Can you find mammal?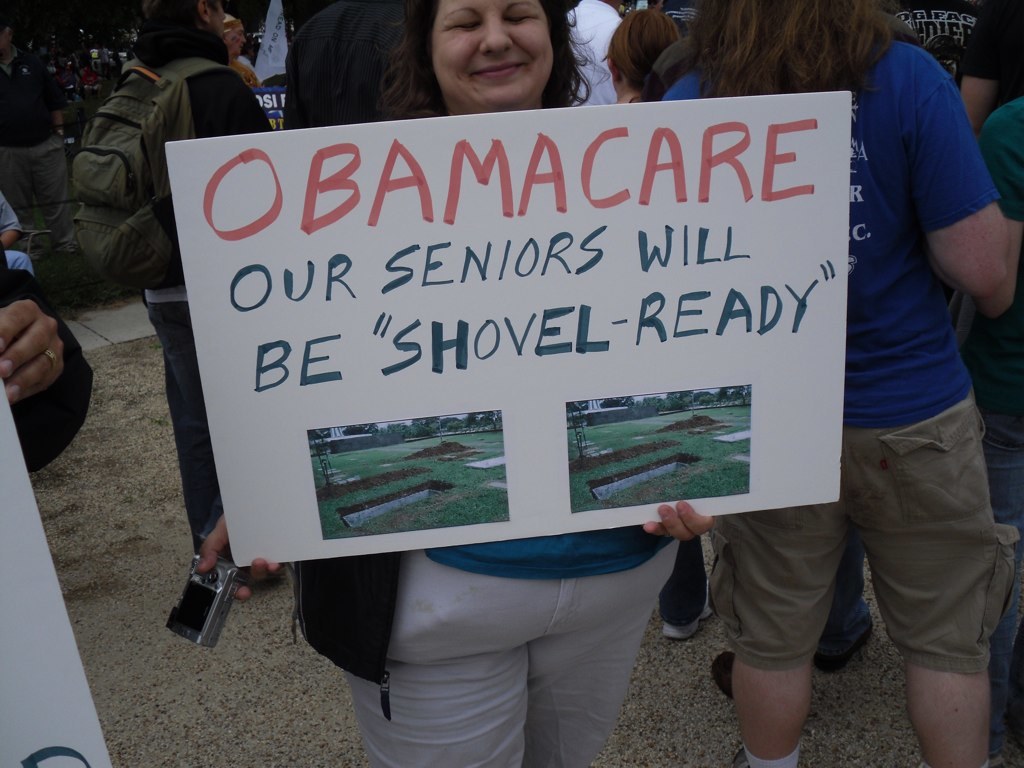
Yes, bounding box: <bbox>951, 98, 1022, 747</bbox>.
